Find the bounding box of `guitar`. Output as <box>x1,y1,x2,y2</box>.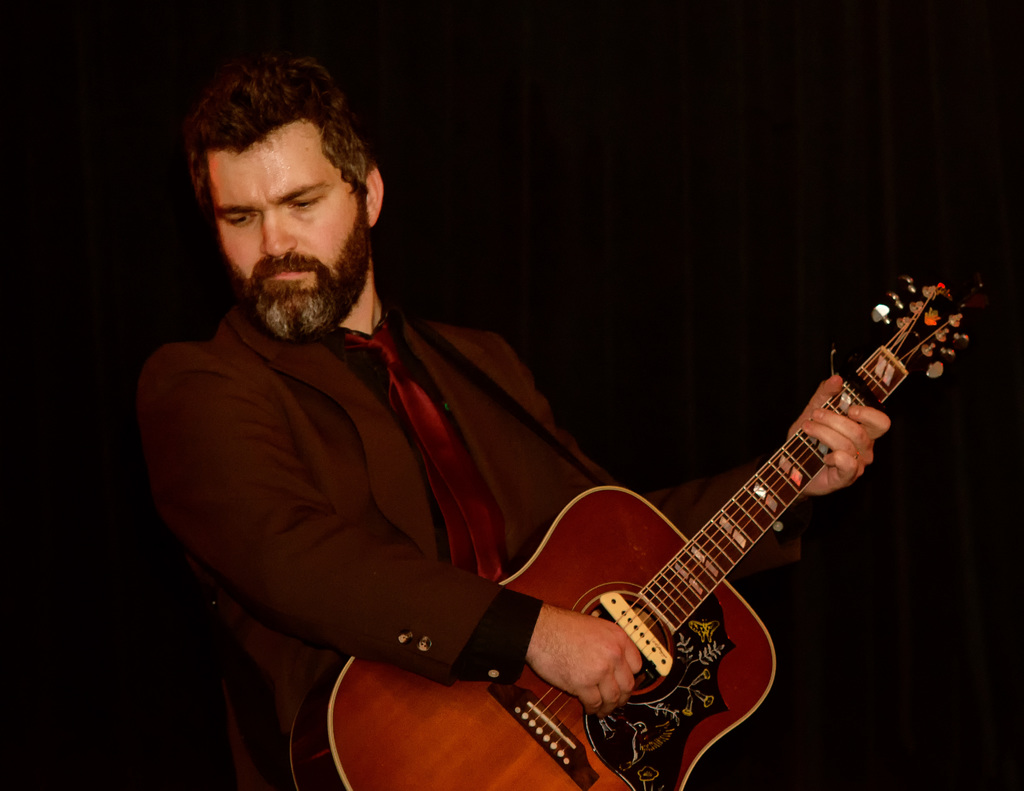
<box>280,276,1021,790</box>.
